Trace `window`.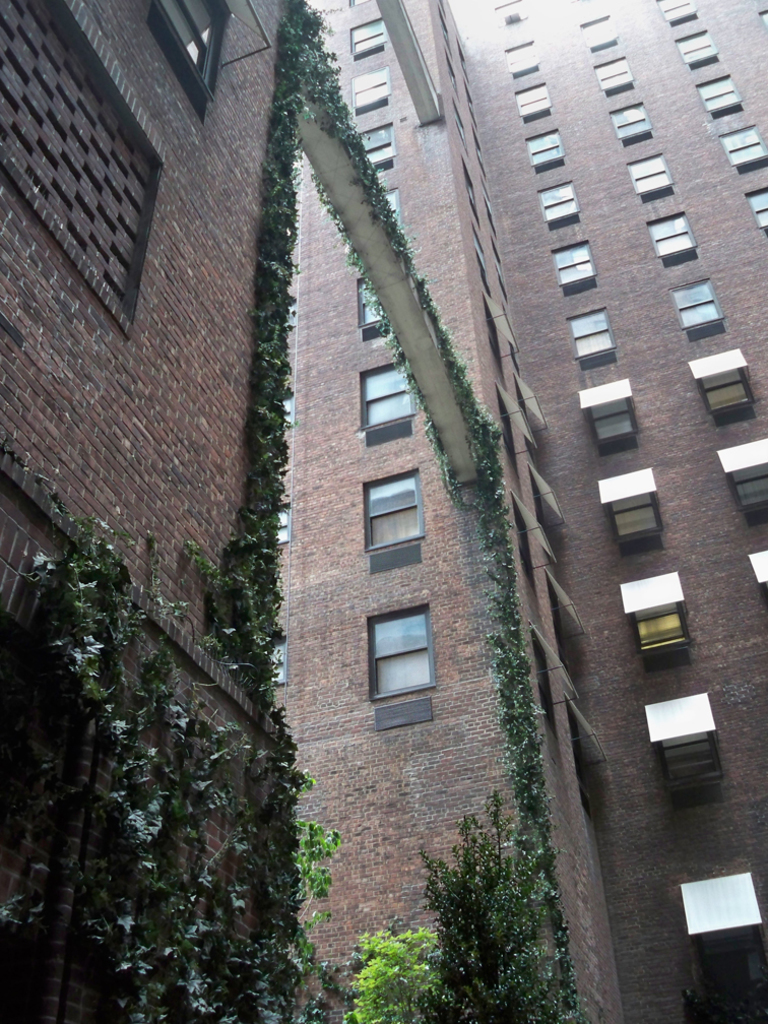
Traced to [x1=503, y1=314, x2=519, y2=373].
